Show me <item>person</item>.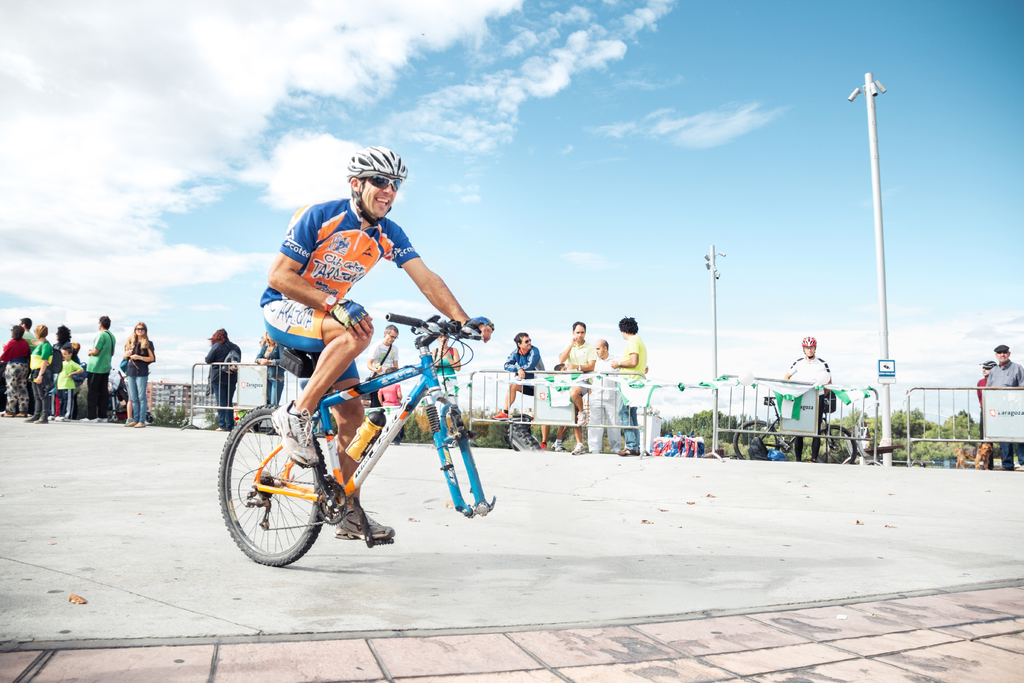
<item>person</item> is here: x1=0 y1=325 x2=30 y2=415.
